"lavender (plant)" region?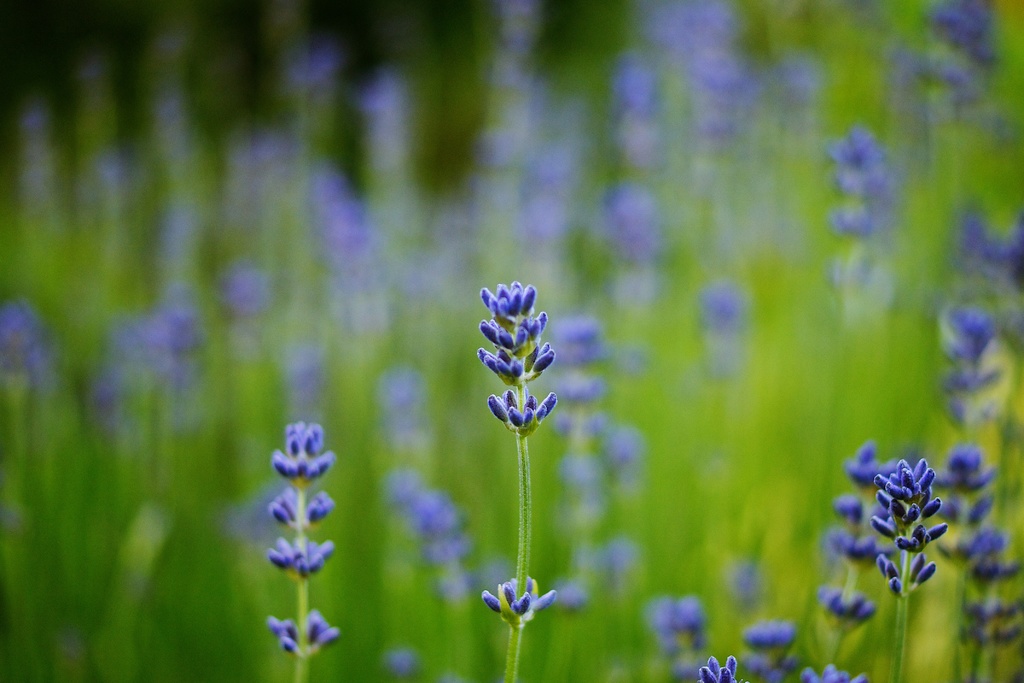
bbox=(821, 434, 908, 682)
